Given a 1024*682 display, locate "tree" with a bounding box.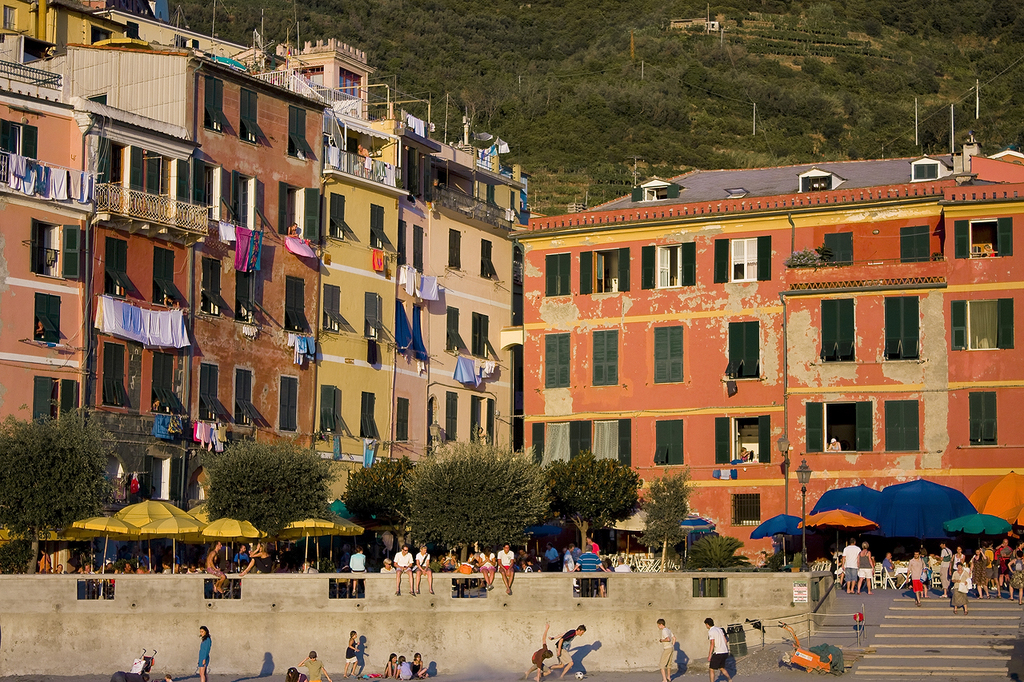
Located: rect(394, 443, 557, 568).
